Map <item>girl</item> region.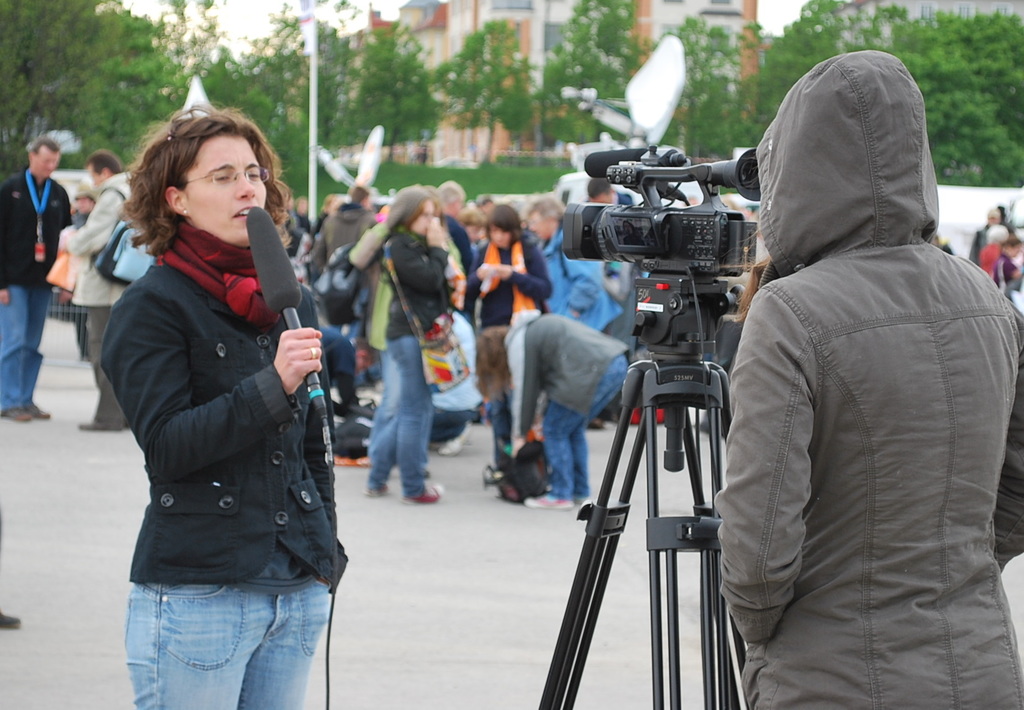
Mapped to BBox(362, 179, 456, 502).
